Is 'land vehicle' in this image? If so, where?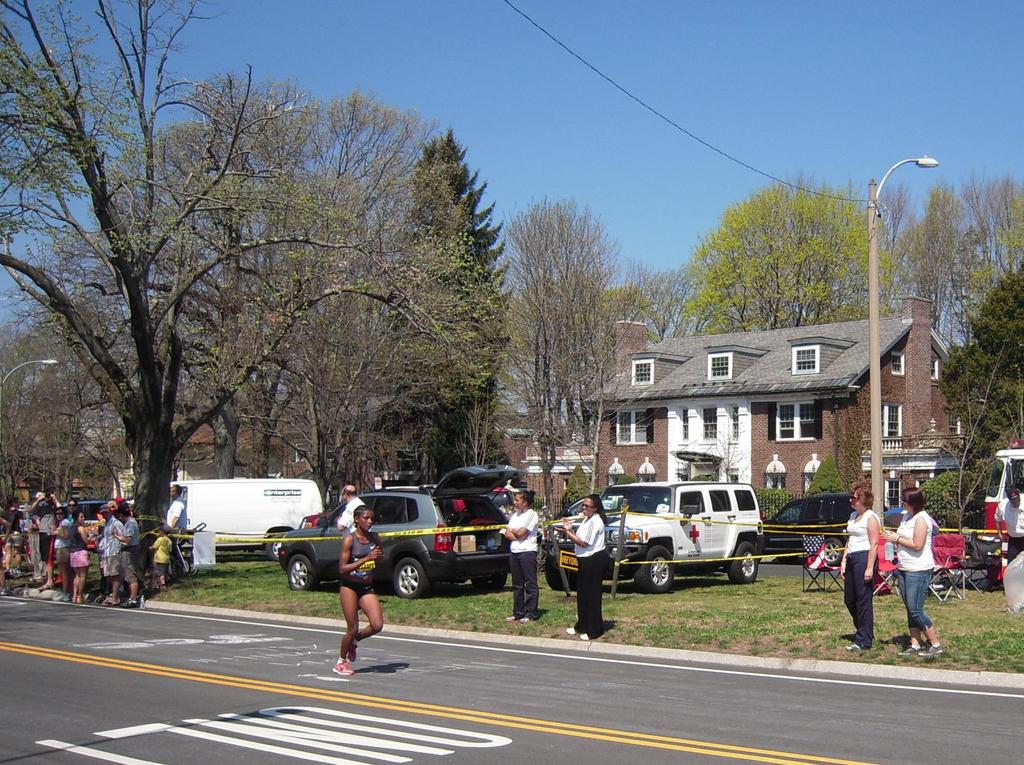
Yes, at bbox(982, 439, 1023, 584).
